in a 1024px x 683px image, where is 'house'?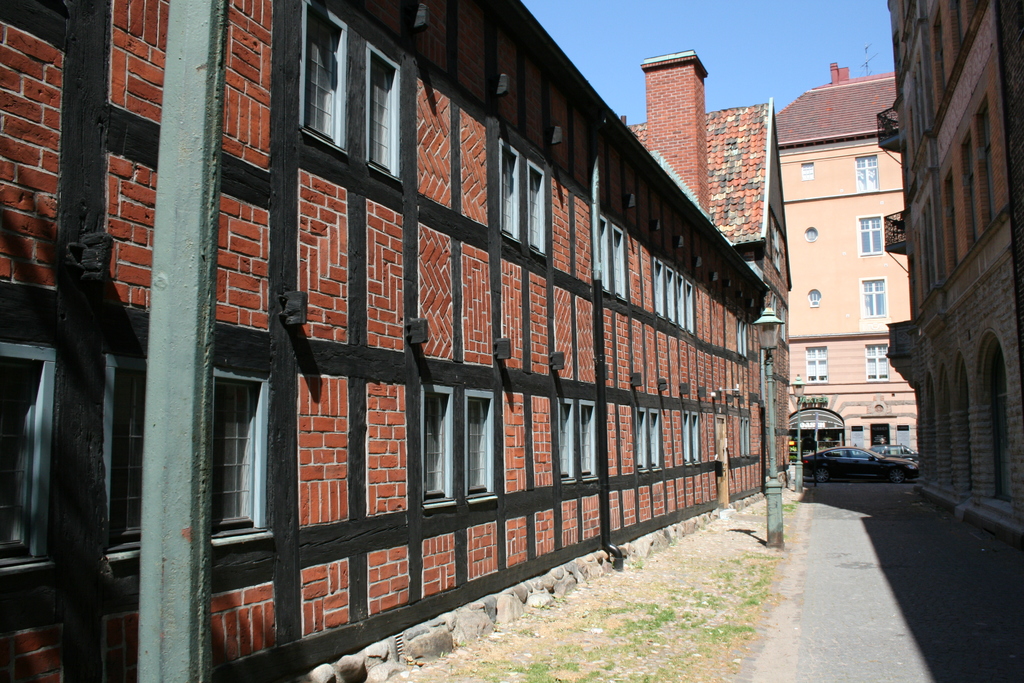
<region>875, 0, 1023, 545</region>.
